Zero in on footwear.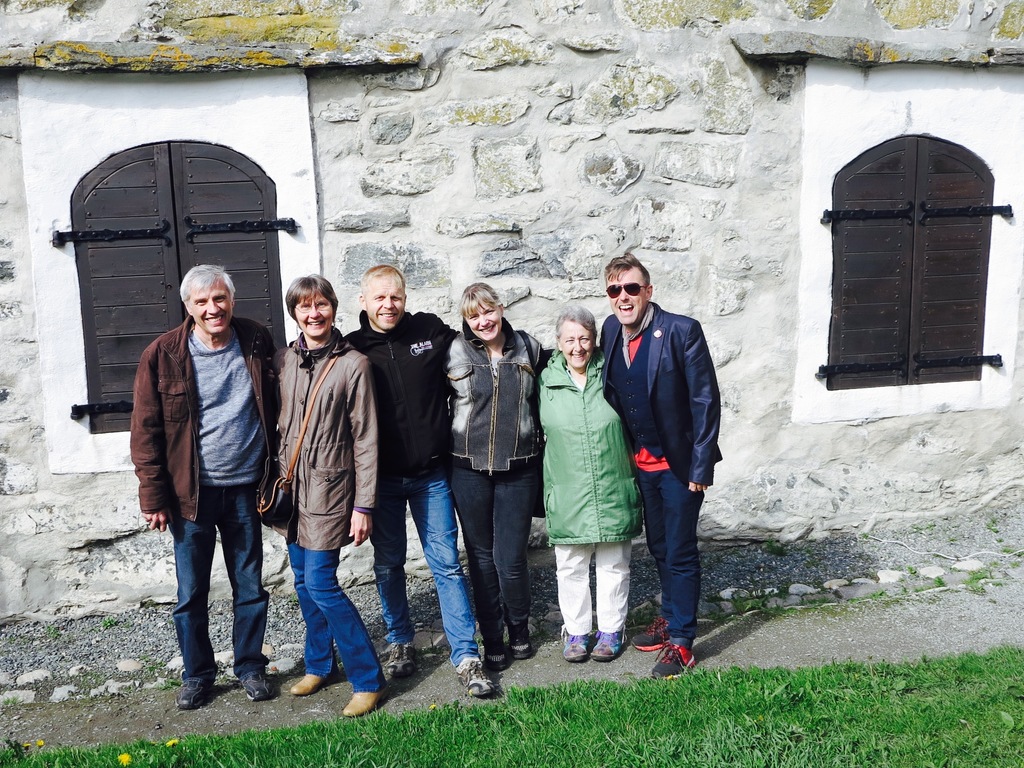
Zeroed in: [509, 630, 533, 660].
